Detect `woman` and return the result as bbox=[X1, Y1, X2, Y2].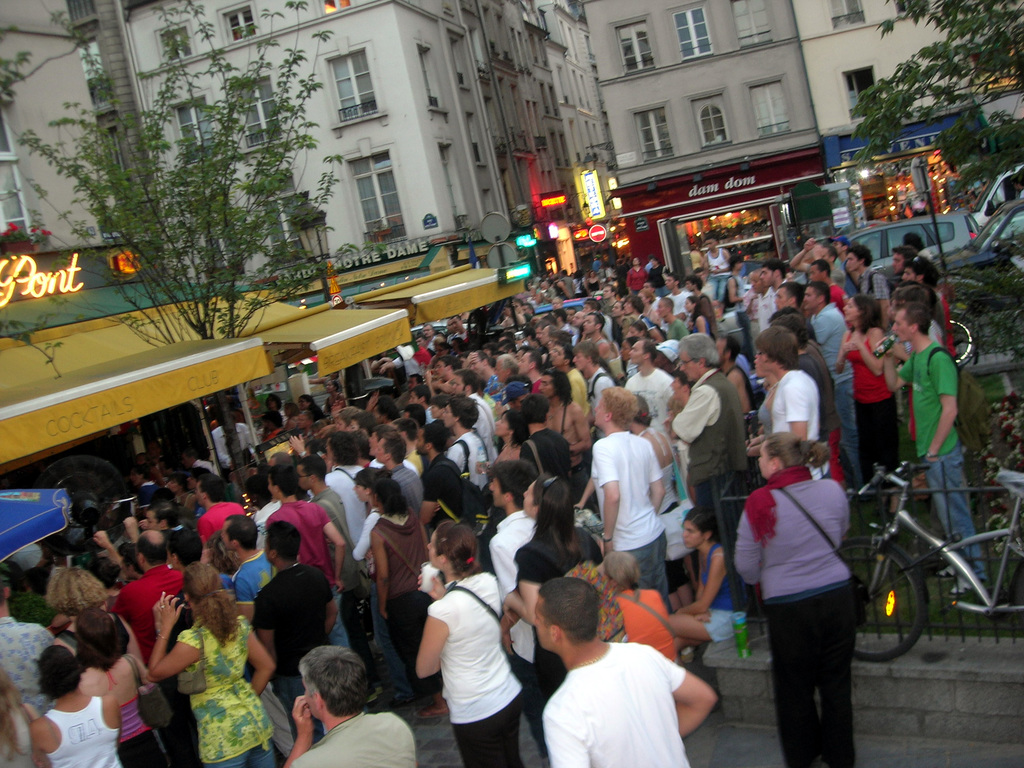
bbox=[580, 270, 598, 296].
